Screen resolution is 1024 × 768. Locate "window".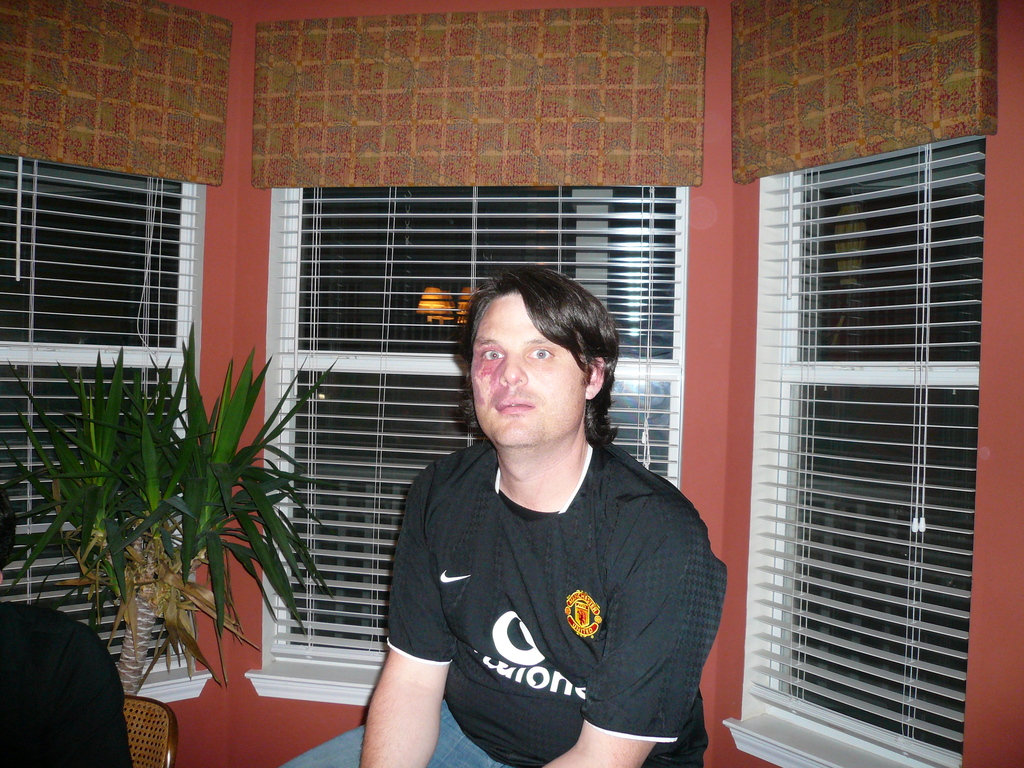
[left=708, top=99, right=1011, bottom=719].
